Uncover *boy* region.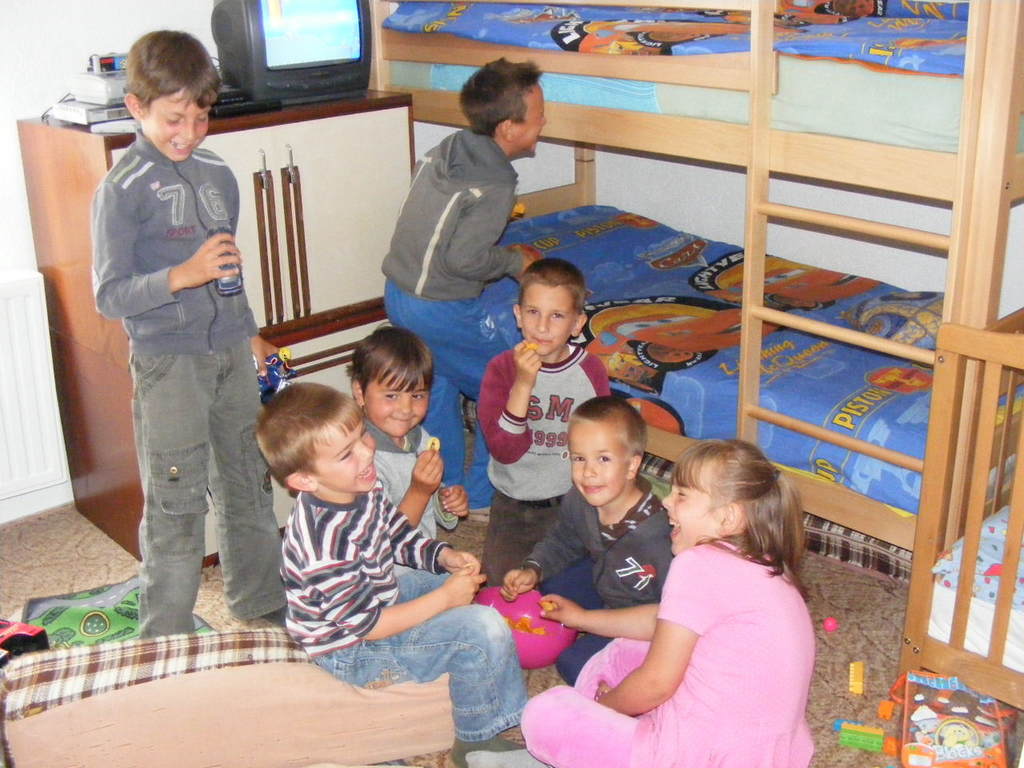
Uncovered: crop(464, 237, 634, 590).
